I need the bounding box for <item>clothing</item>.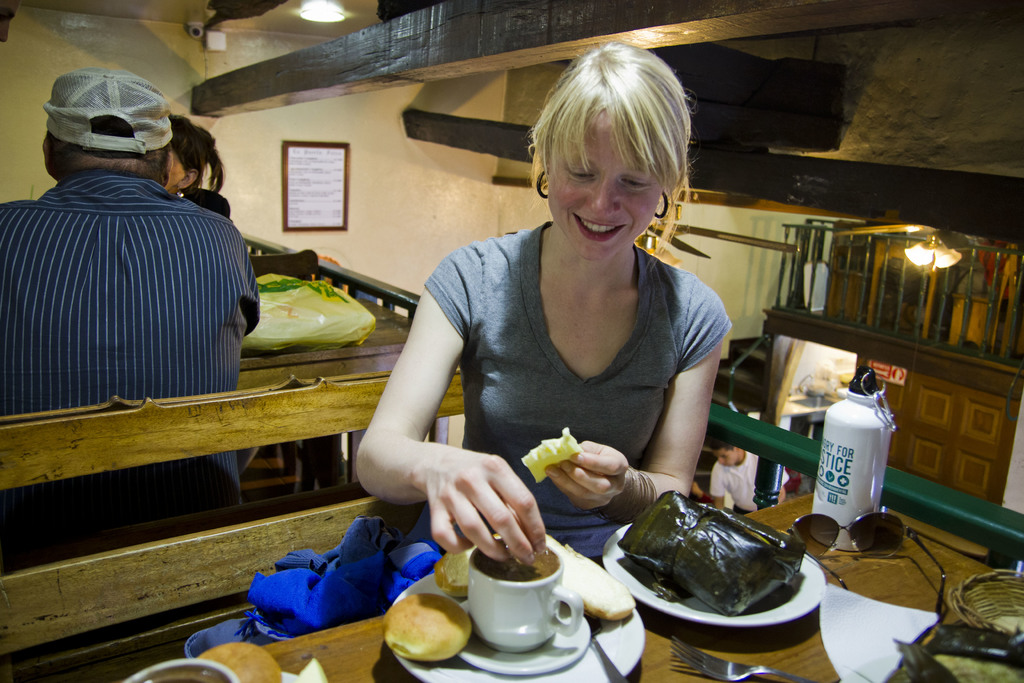
Here it is: box(0, 168, 266, 418).
